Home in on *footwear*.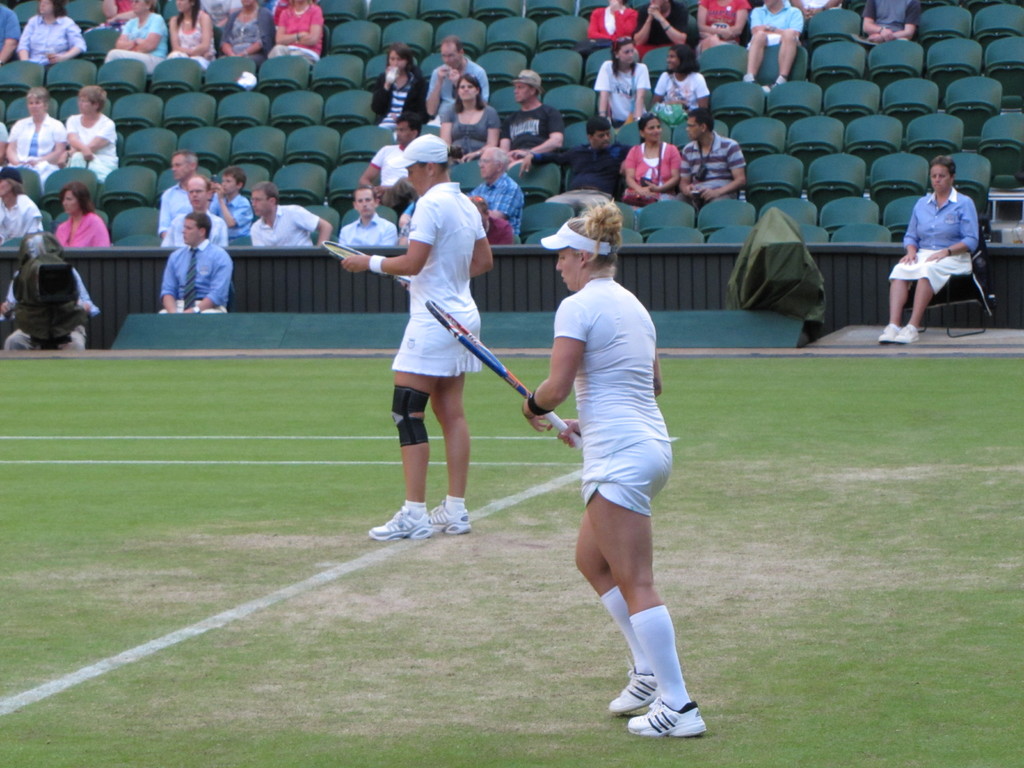
Homed in at crop(408, 497, 469, 538).
